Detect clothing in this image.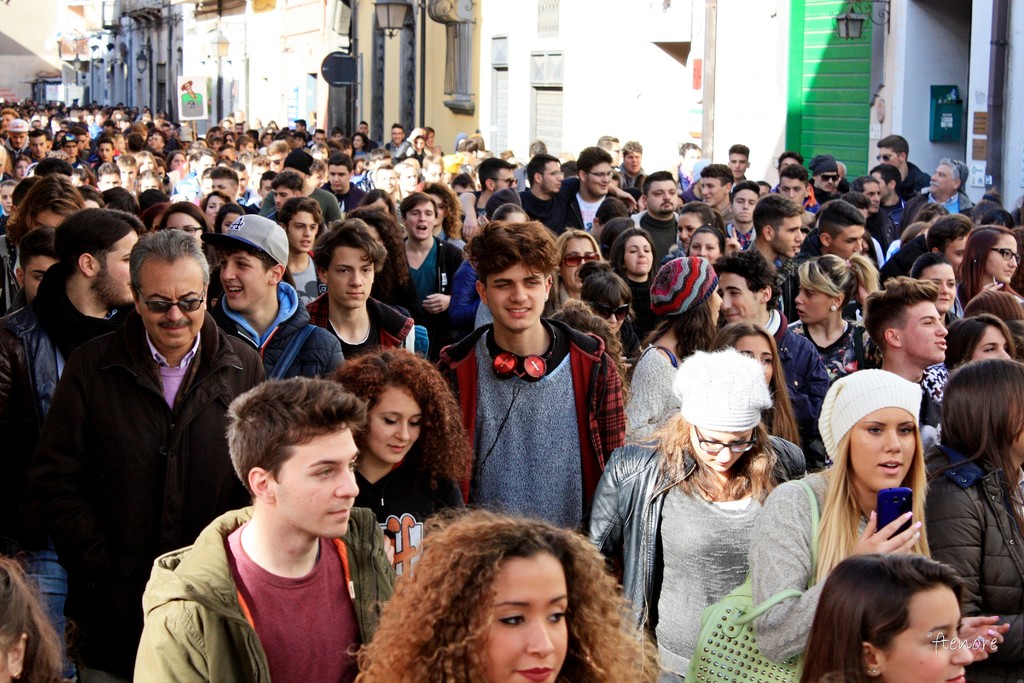
Detection: l=629, t=211, r=675, b=263.
